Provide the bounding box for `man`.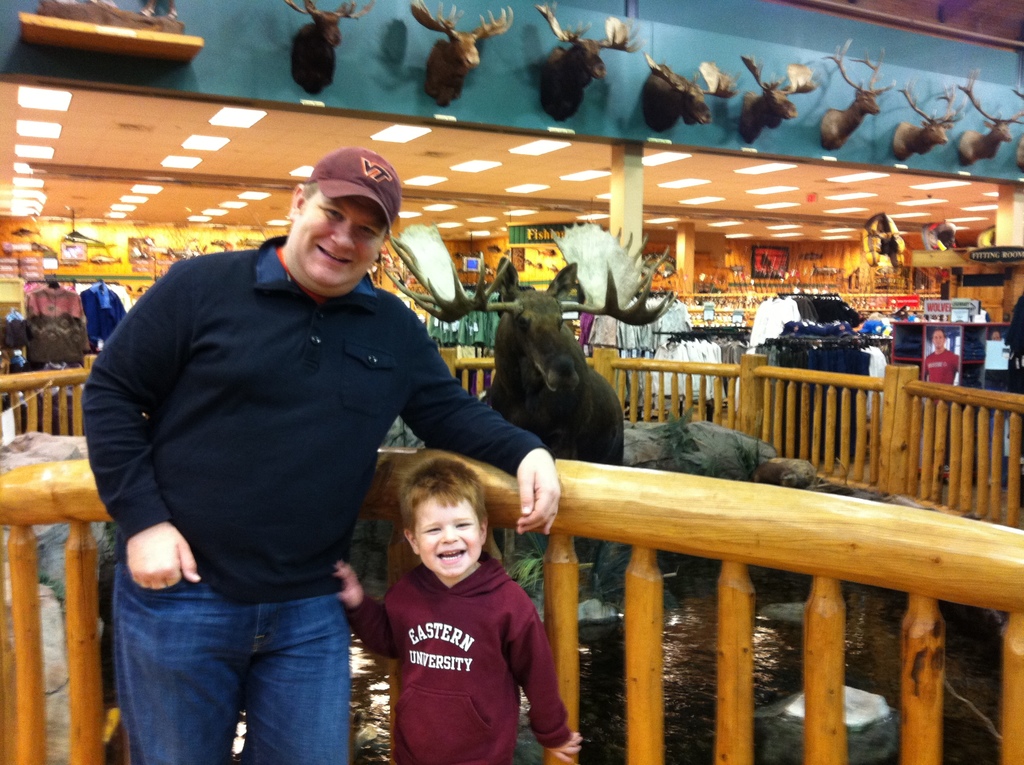
[left=90, top=146, right=506, bottom=755].
